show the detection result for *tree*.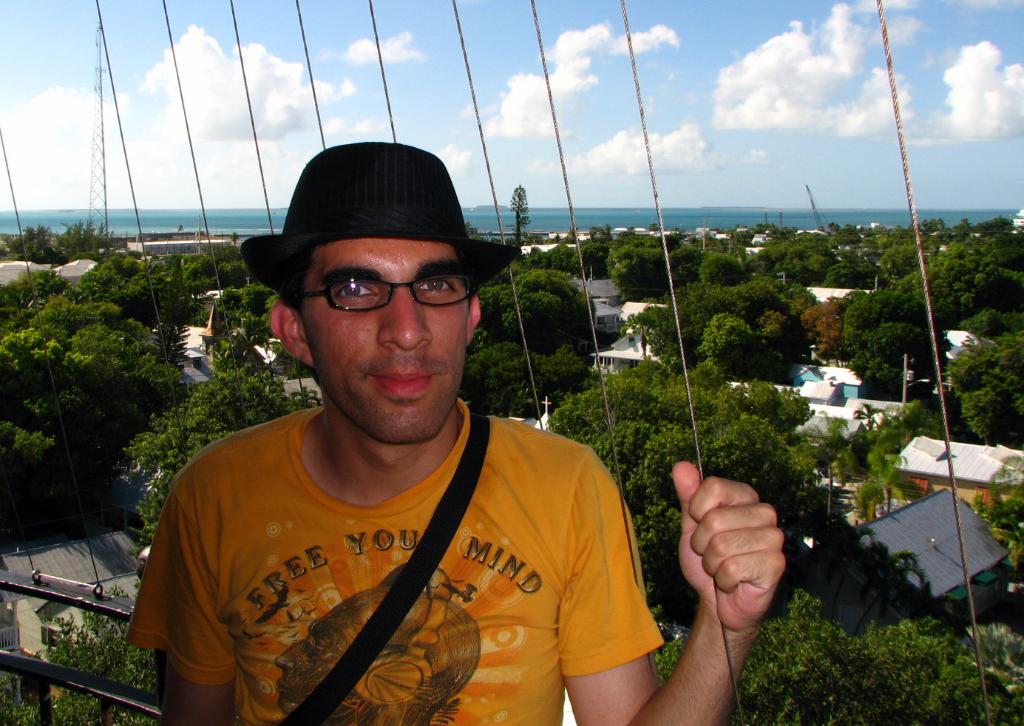
x1=0, y1=425, x2=54, y2=467.
